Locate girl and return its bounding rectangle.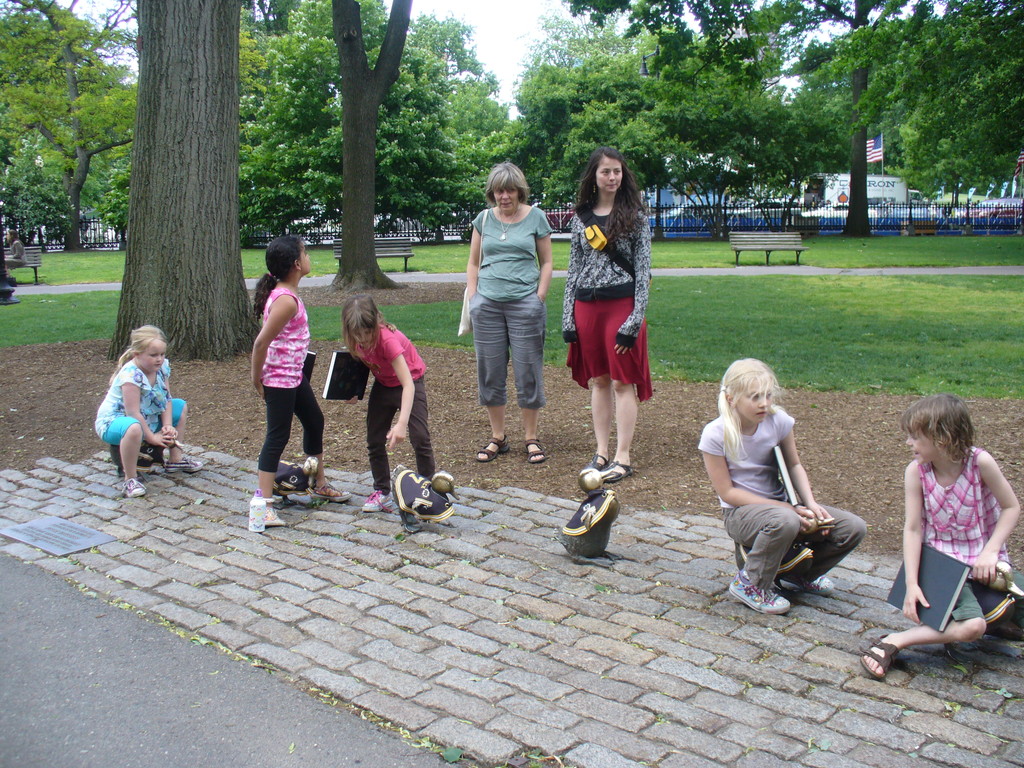
left=699, top=358, right=866, bottom=616.
